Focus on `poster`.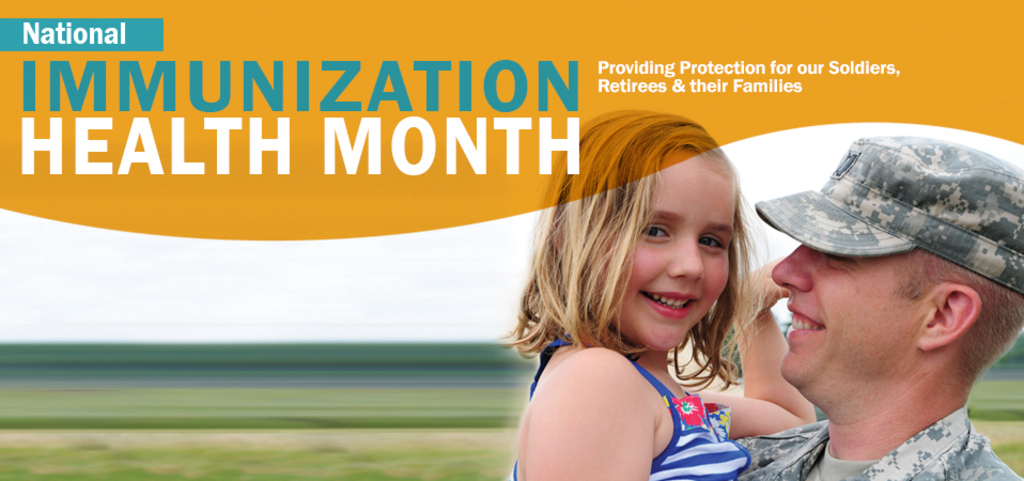
Focused at {"x1": 0, "y1": 0, "x2": 1023, "y2": 480}.
